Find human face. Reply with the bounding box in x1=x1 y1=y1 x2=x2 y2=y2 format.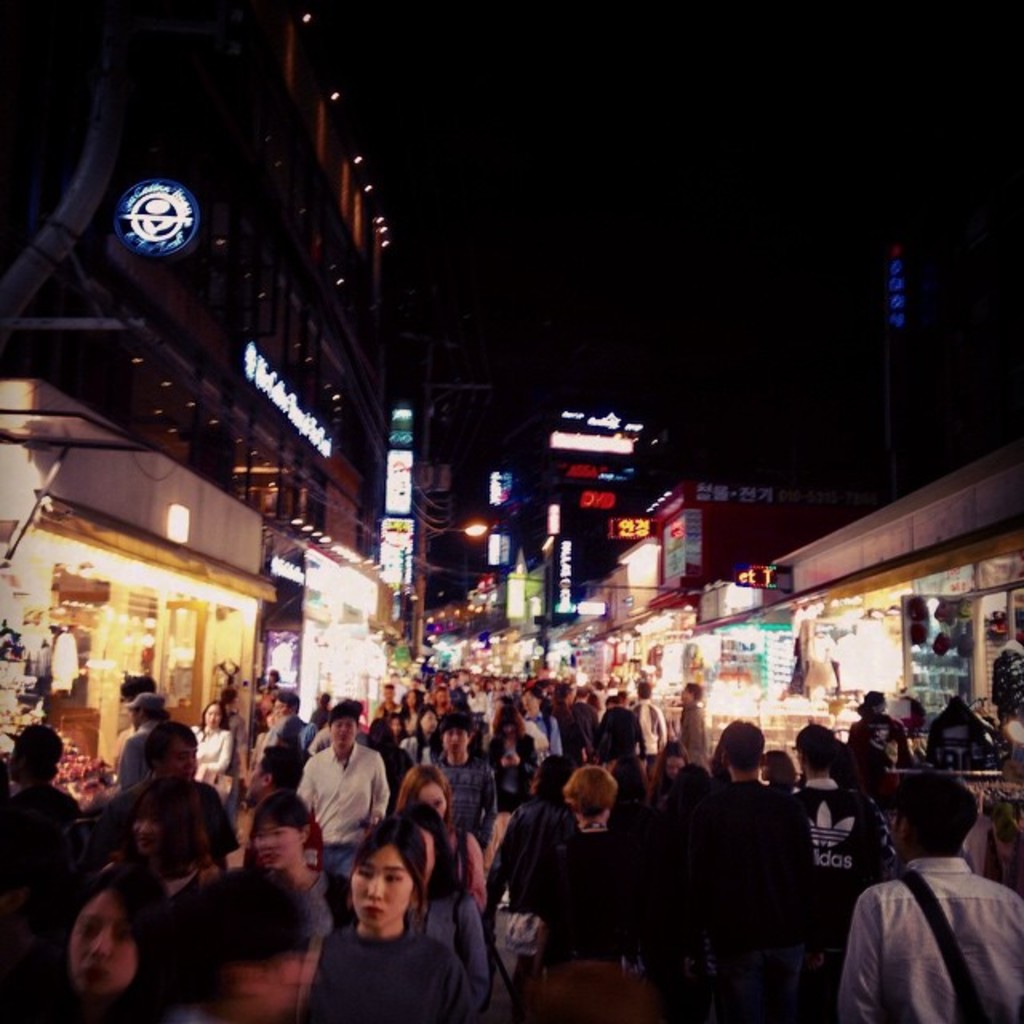
x1=413 y1=779 x2=448 y2=816.
